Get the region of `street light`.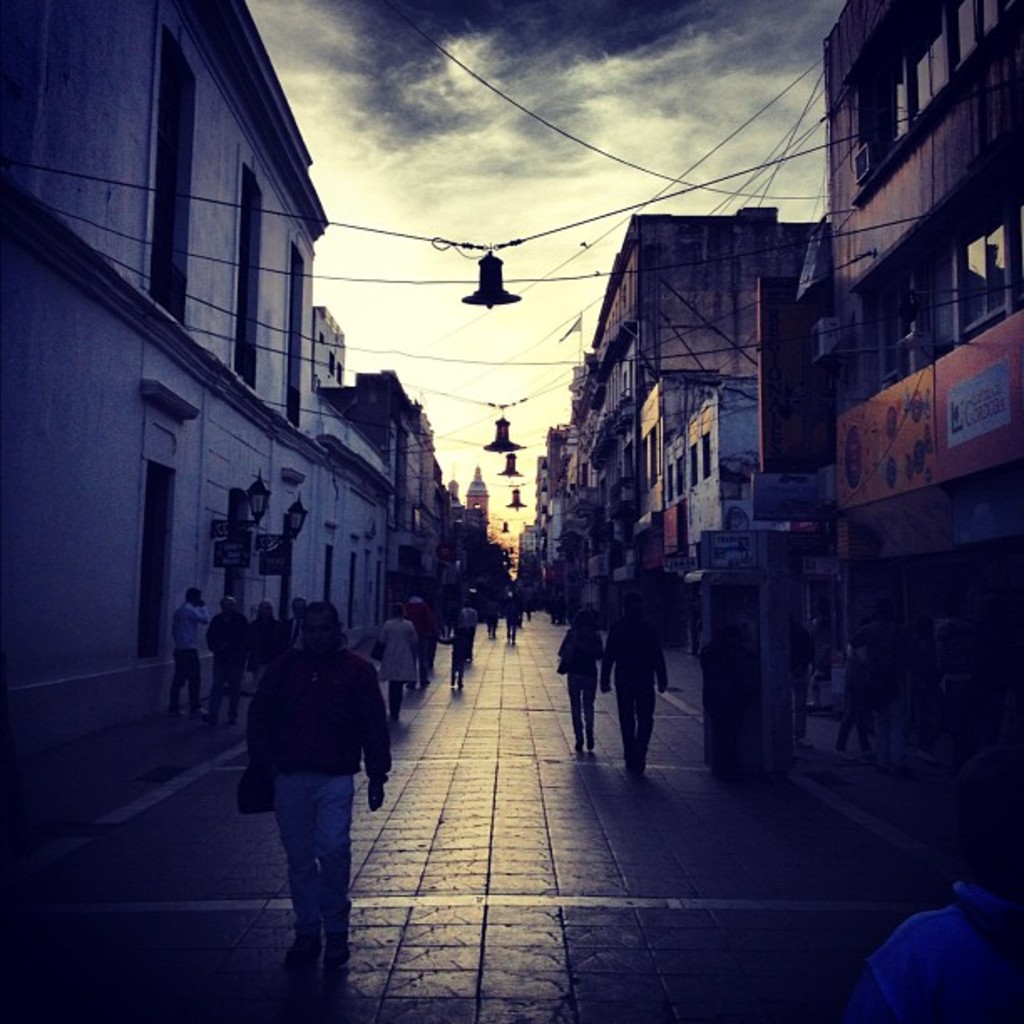
504 492 530 512.
